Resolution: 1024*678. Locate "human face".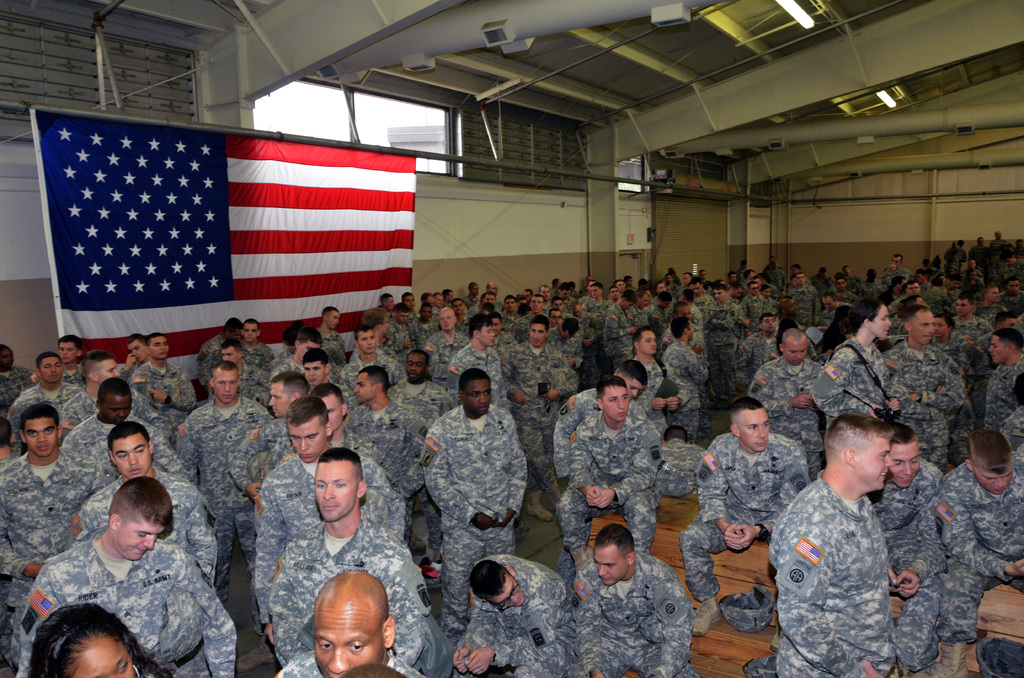
crop(854, 439, 892, 490).
